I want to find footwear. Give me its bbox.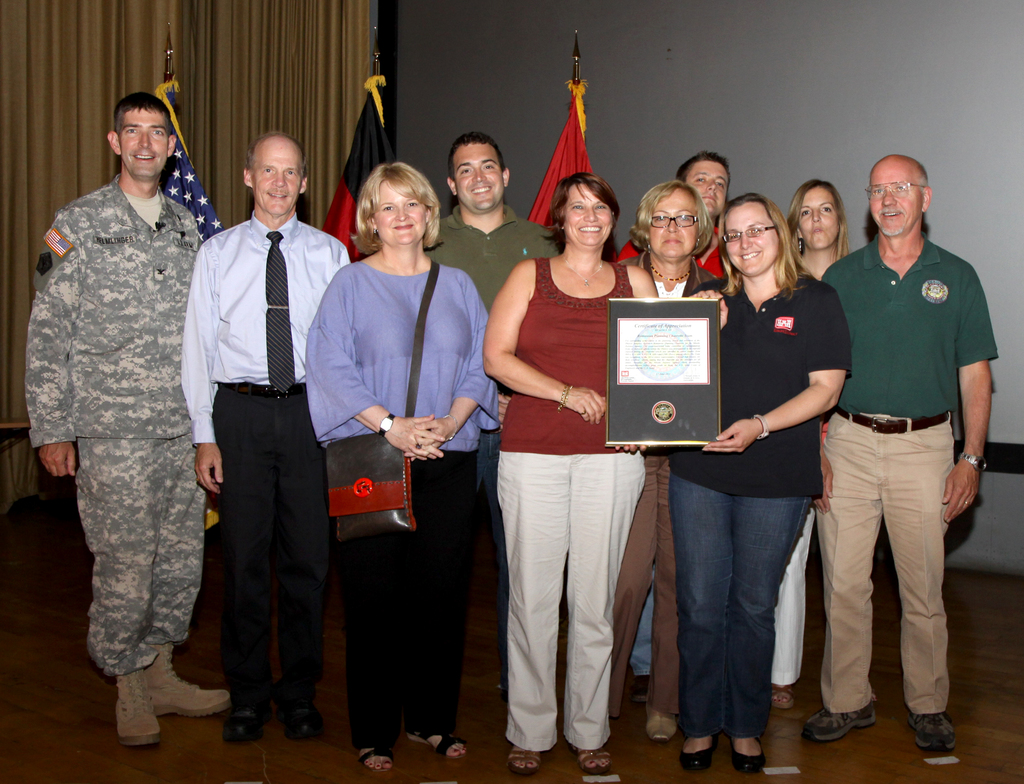
729, 735, 768, 775.
